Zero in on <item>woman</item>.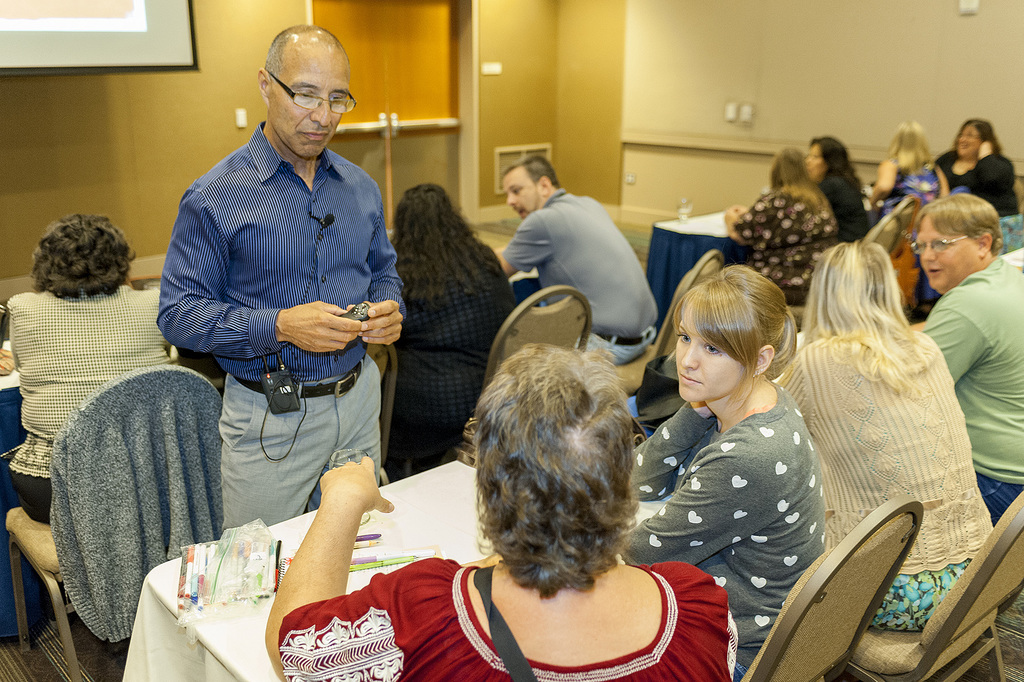
Zeroed in: box(870, 120, 951, 232).
